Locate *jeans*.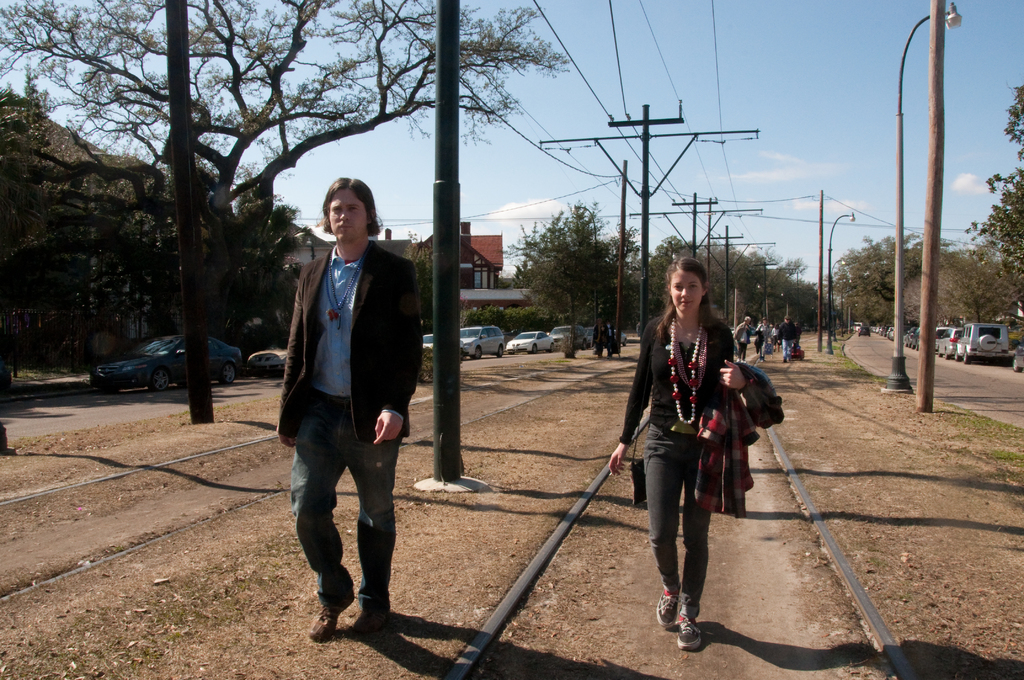
Bounding box: rect(294, 393, 400, 613).
